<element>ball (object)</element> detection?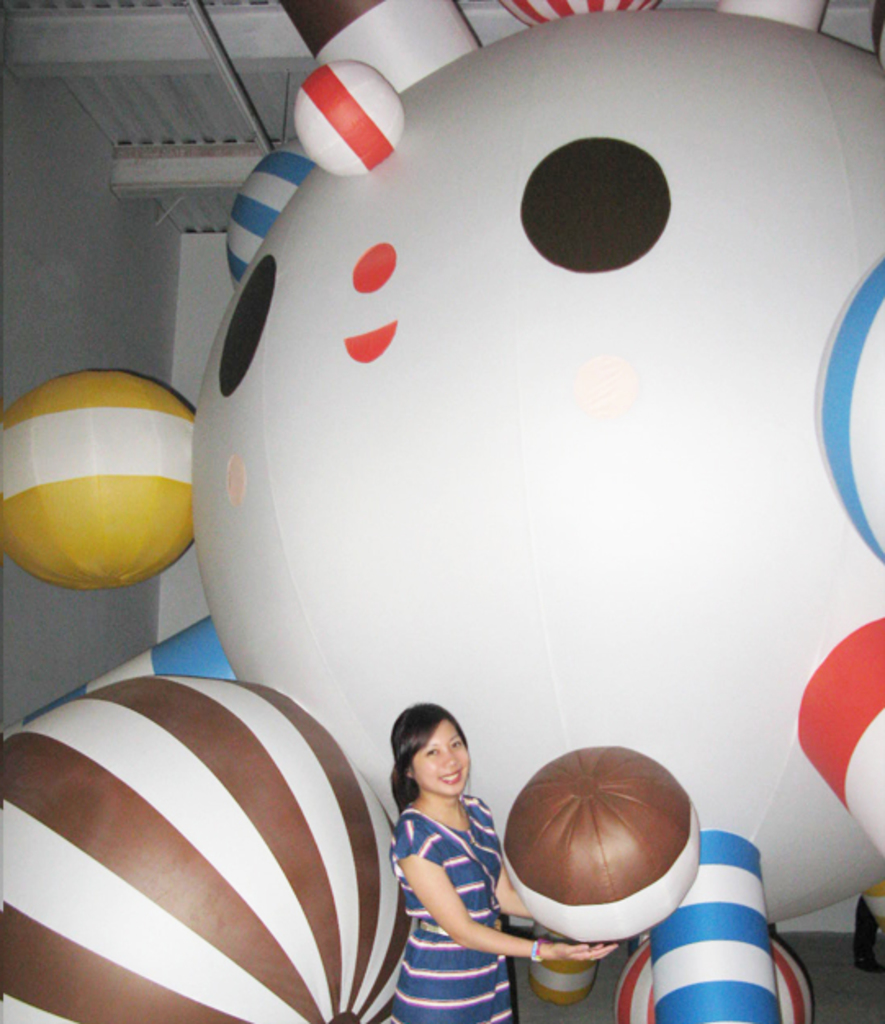
pyautogui.locateOnScreen(818, 258, 883, 548)
